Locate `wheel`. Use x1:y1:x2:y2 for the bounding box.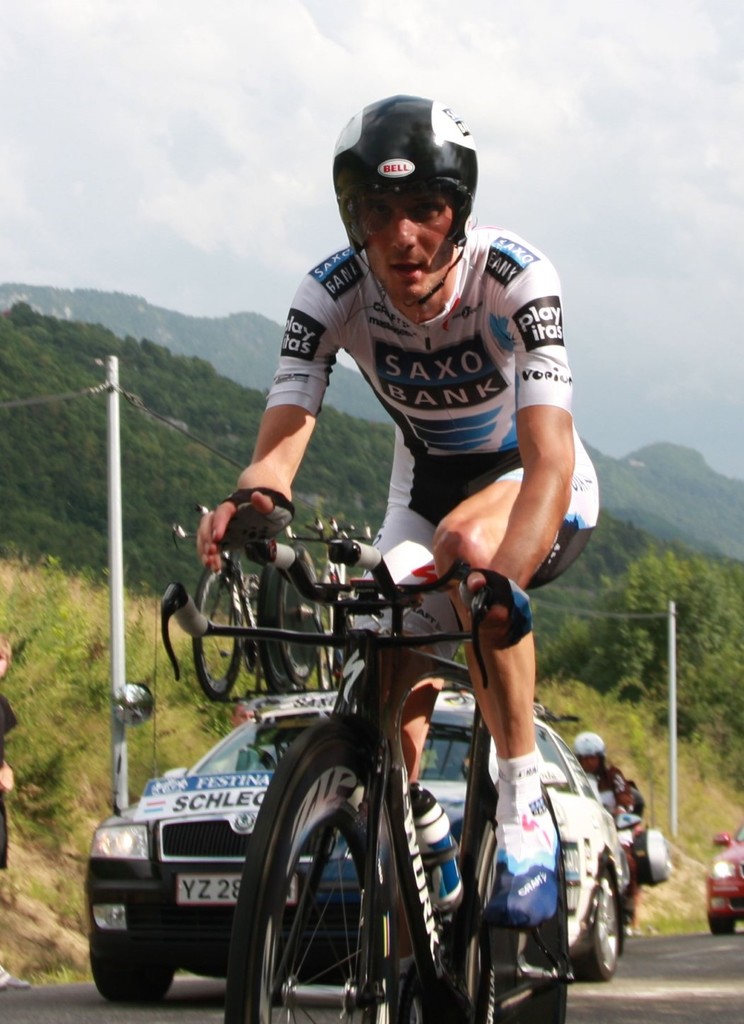
87:952:175:1006.
